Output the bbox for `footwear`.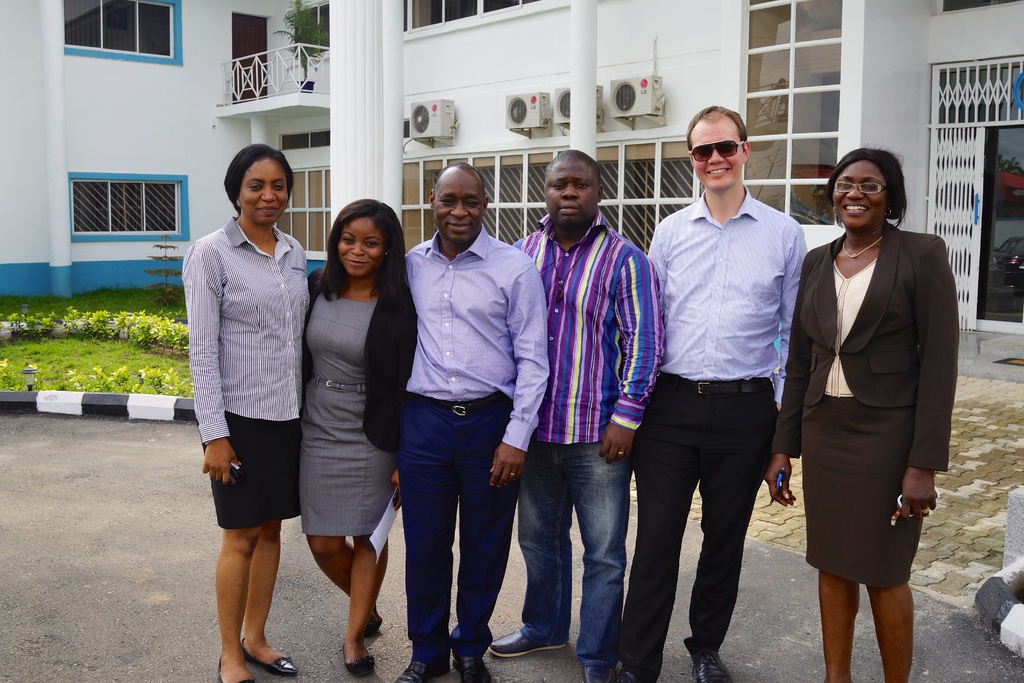
x1=584 y1=664 x2=614 y2=682.
